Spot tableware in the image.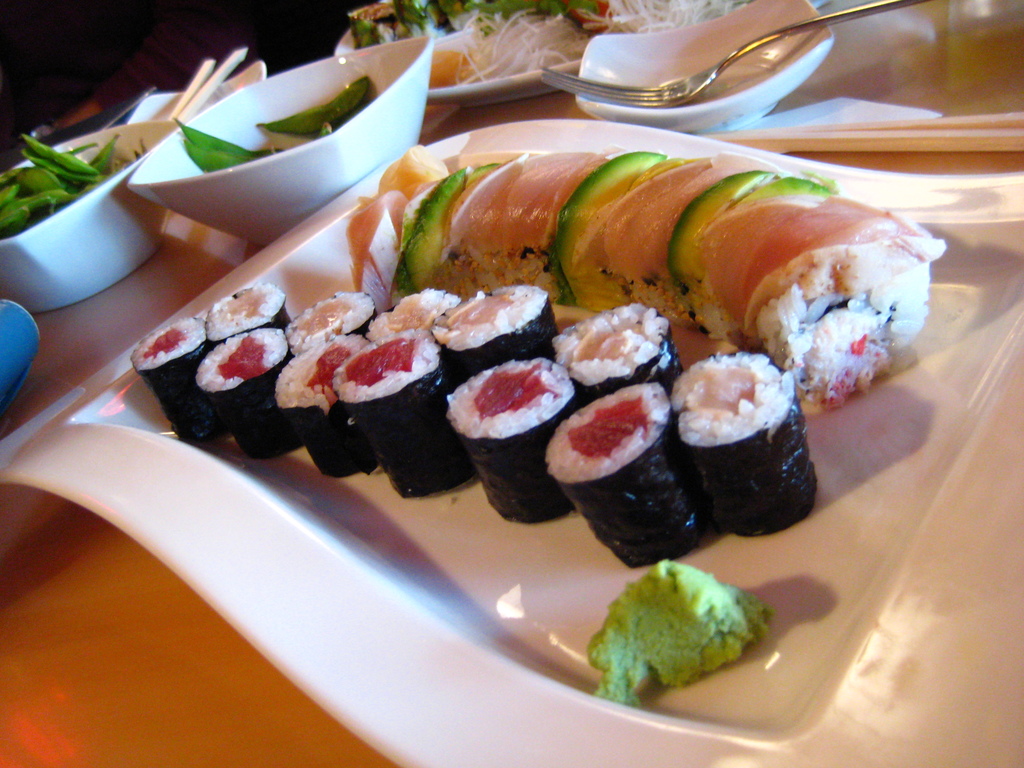
tableware found at [x1=575, y1=0, x2=836, y2=134].
